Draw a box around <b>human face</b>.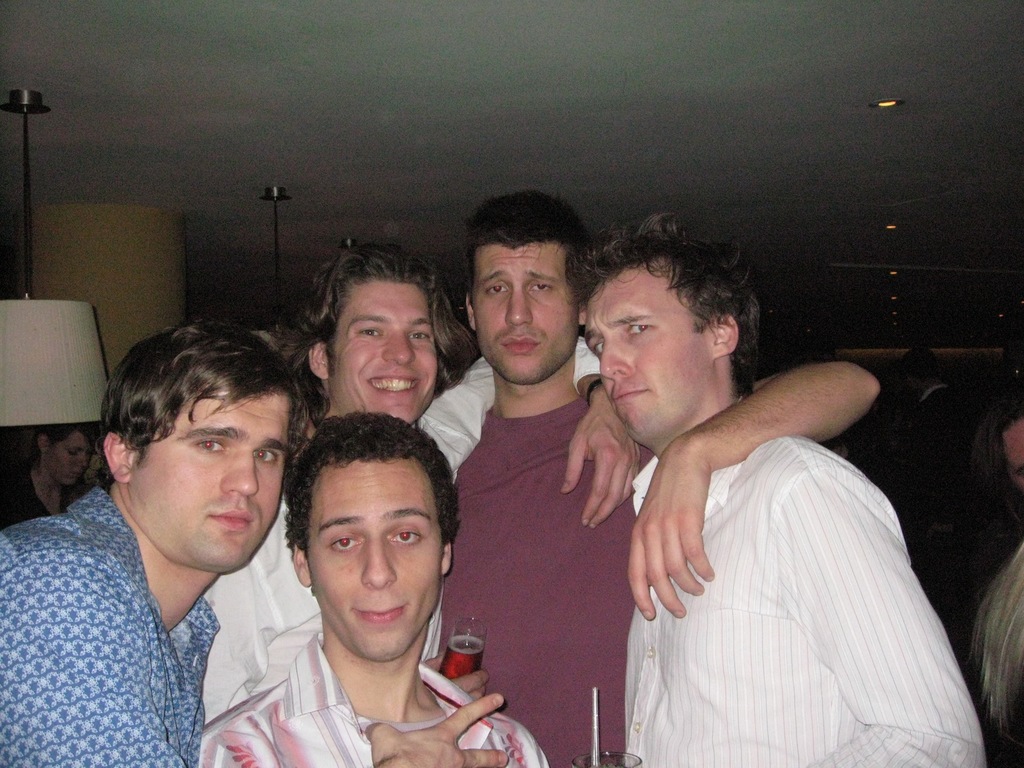
(x1=126, y1=390, x2=287, y2=566).
